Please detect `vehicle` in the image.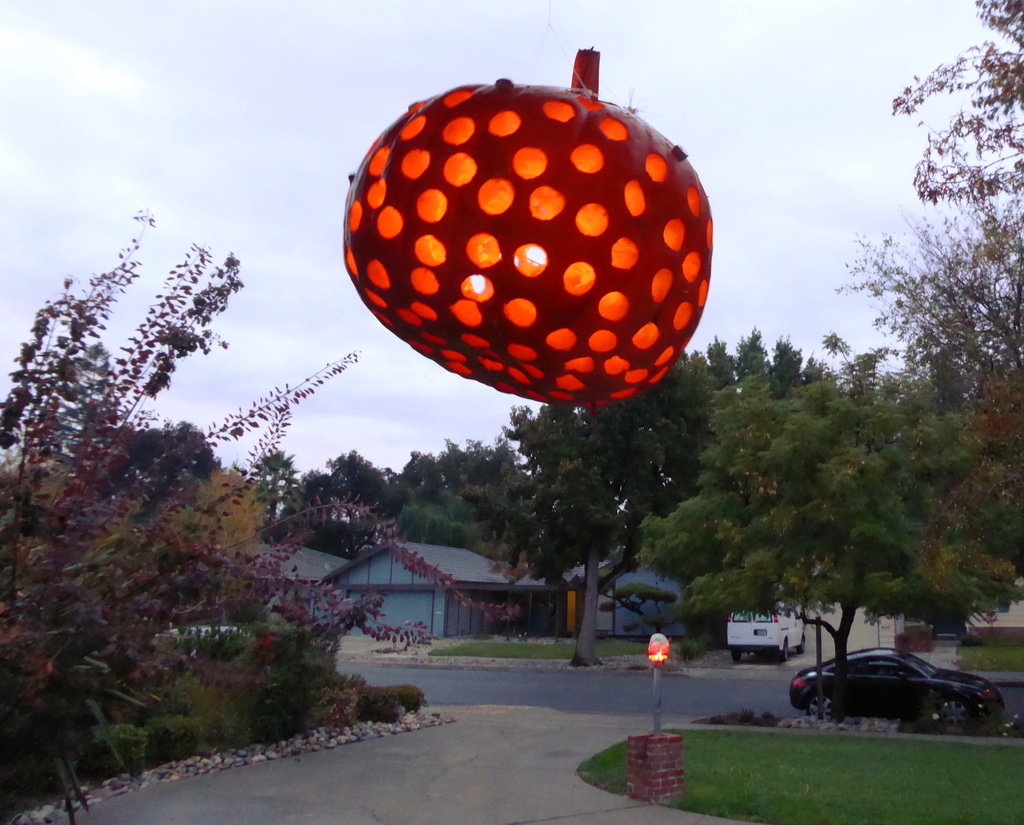
bbox(726, 597, 808, 665).
